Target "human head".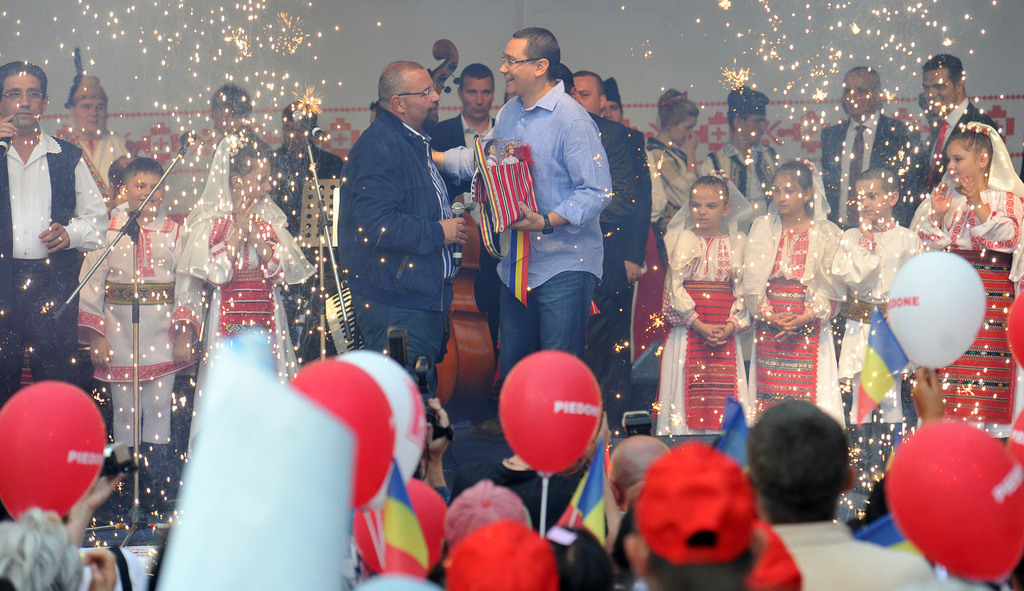
Target region: x1=106, y1=158, x2=129, y2=204.
